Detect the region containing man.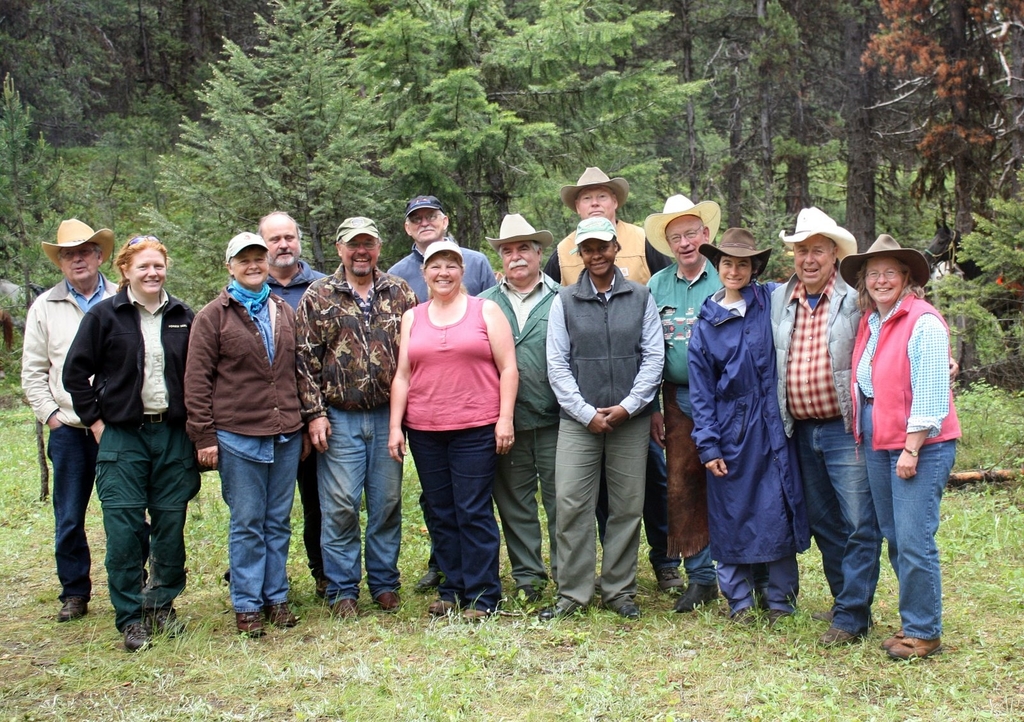
{"x1": 251, "y1": 211, "x2": 324, "y2": 607}.
